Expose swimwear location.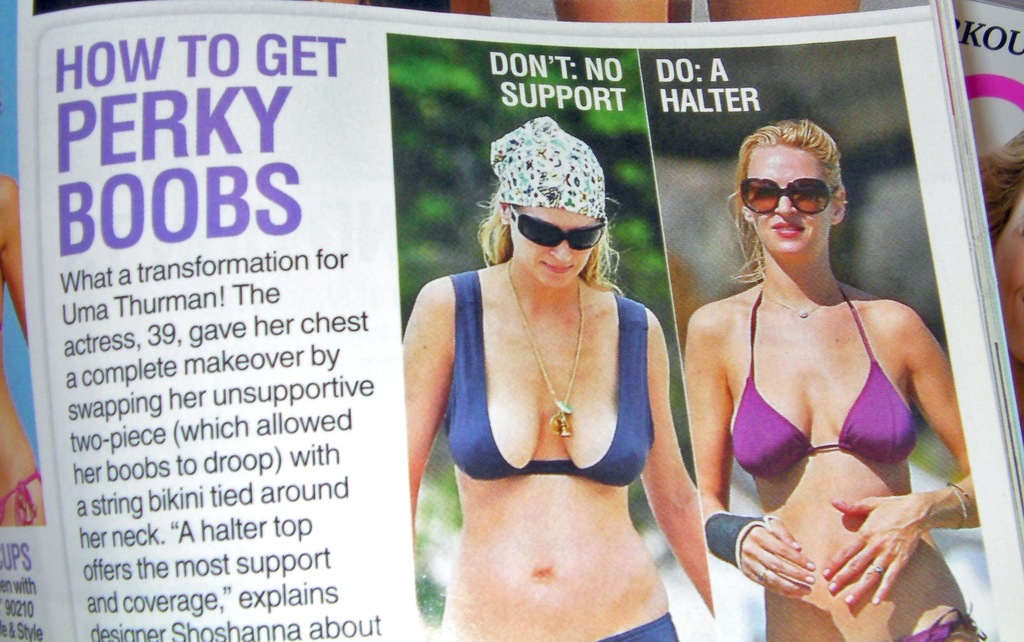
Exposed at left=599, top=608, right=686, bottom=641.
